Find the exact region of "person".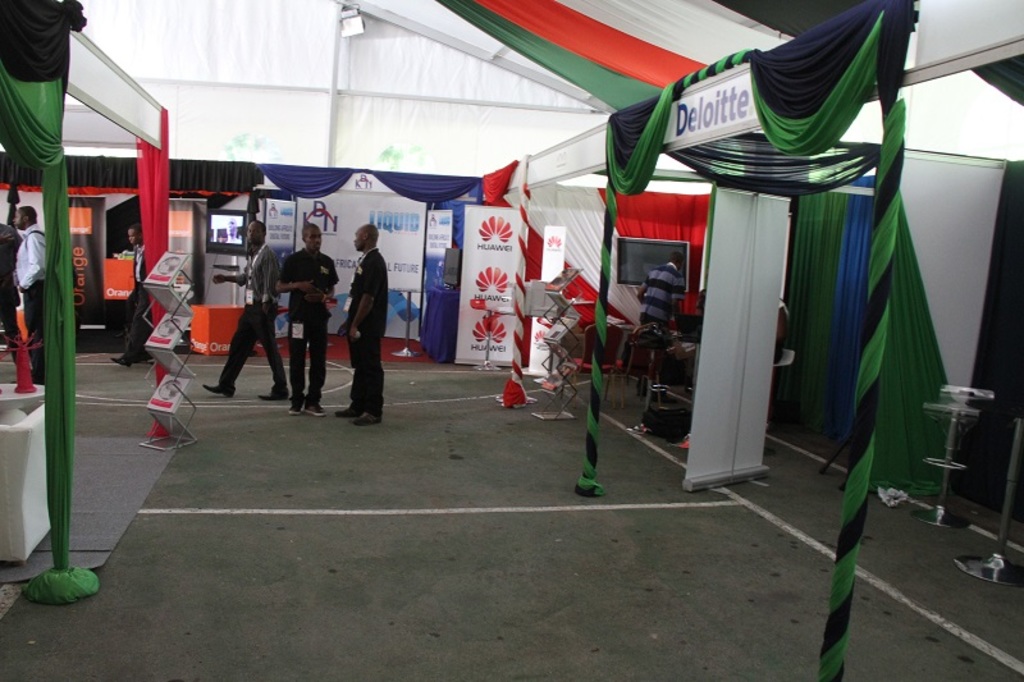
Exact region: (x1=632, y1=248, x2=689, y2=389).
